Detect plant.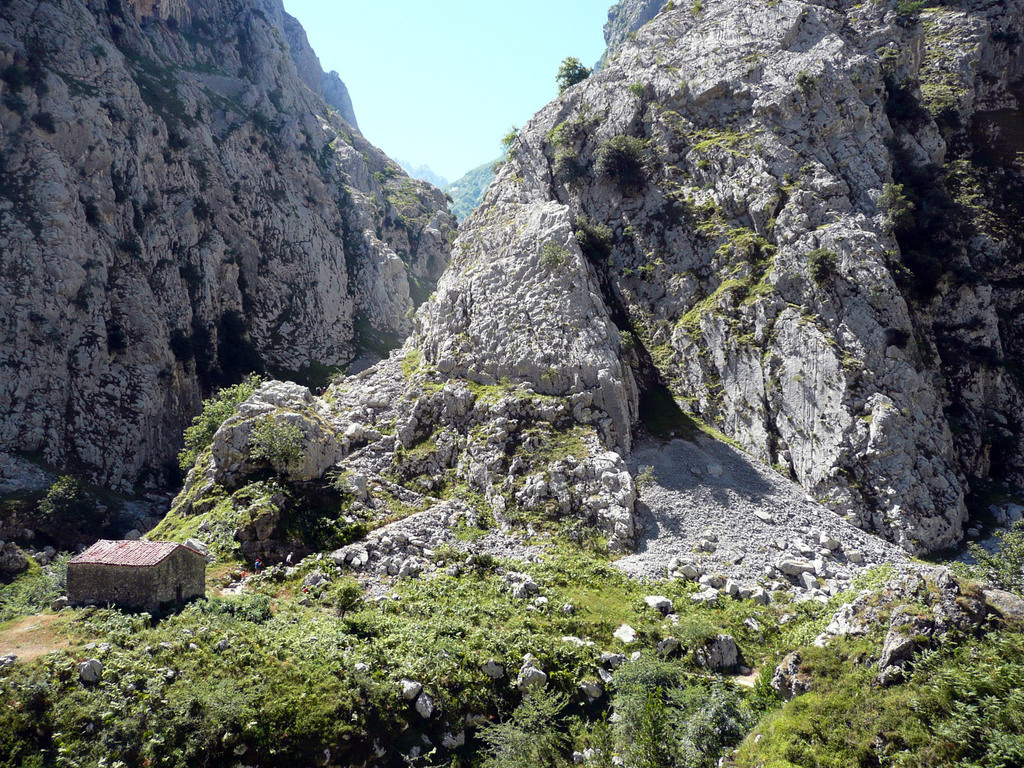
Detected at 116,232,143,255.
